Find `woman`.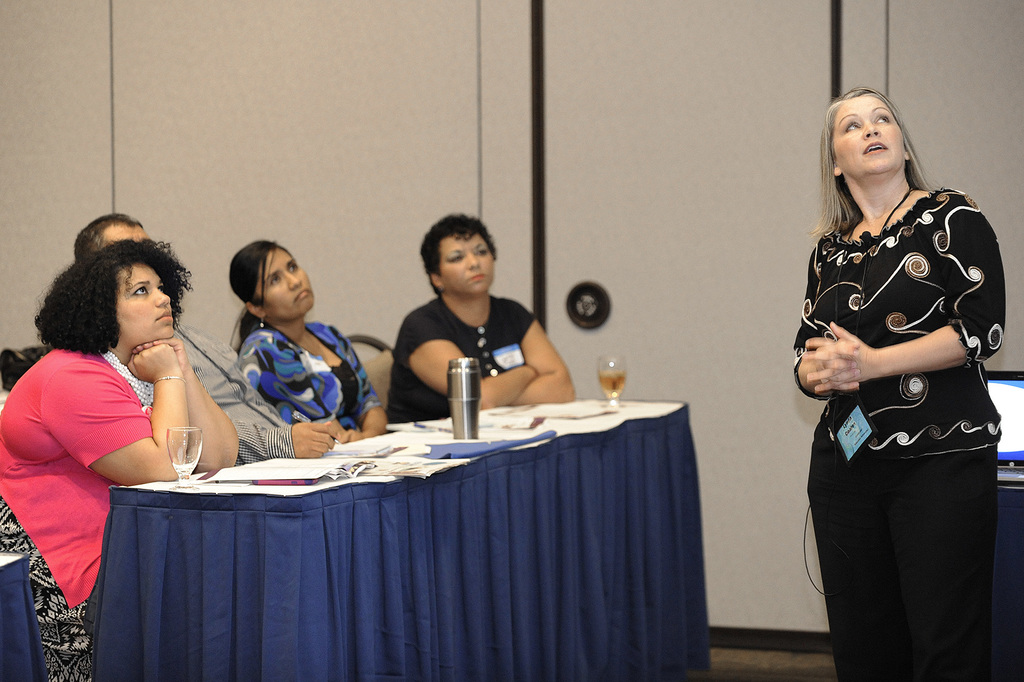
385,212,580,425.
